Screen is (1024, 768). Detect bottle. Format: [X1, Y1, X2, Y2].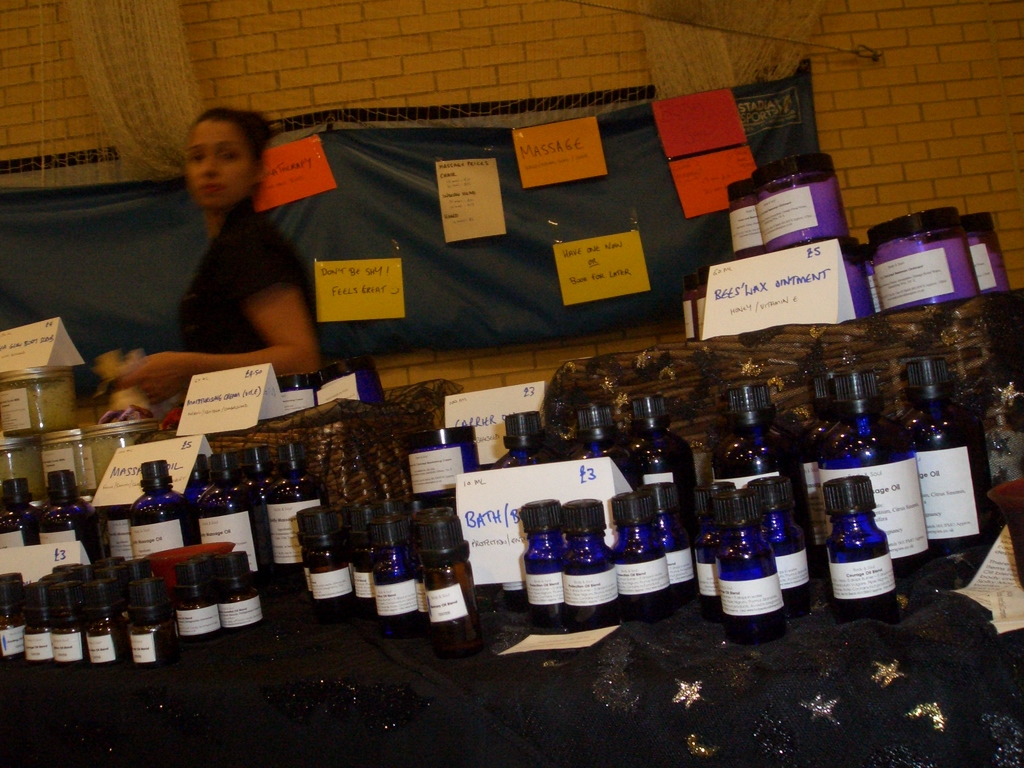
[561, 404, 635, 493].
